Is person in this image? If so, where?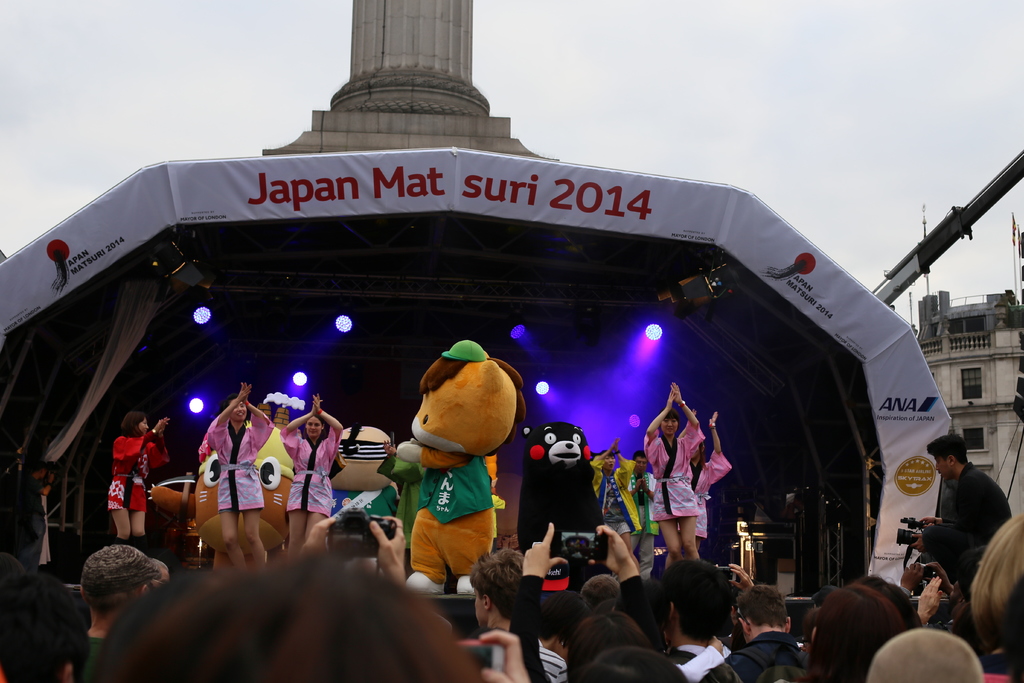
Yes, at box(890, 440, 1004, 584).
